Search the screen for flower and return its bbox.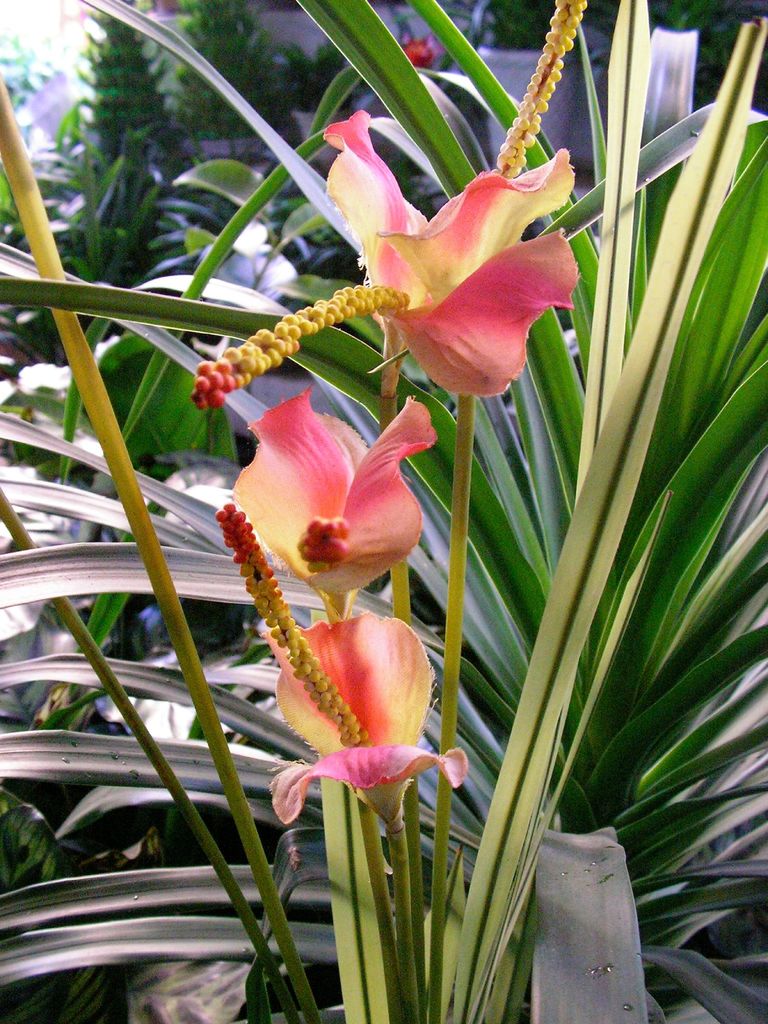
Found: <region>226, 382, 442, 602</region>.
